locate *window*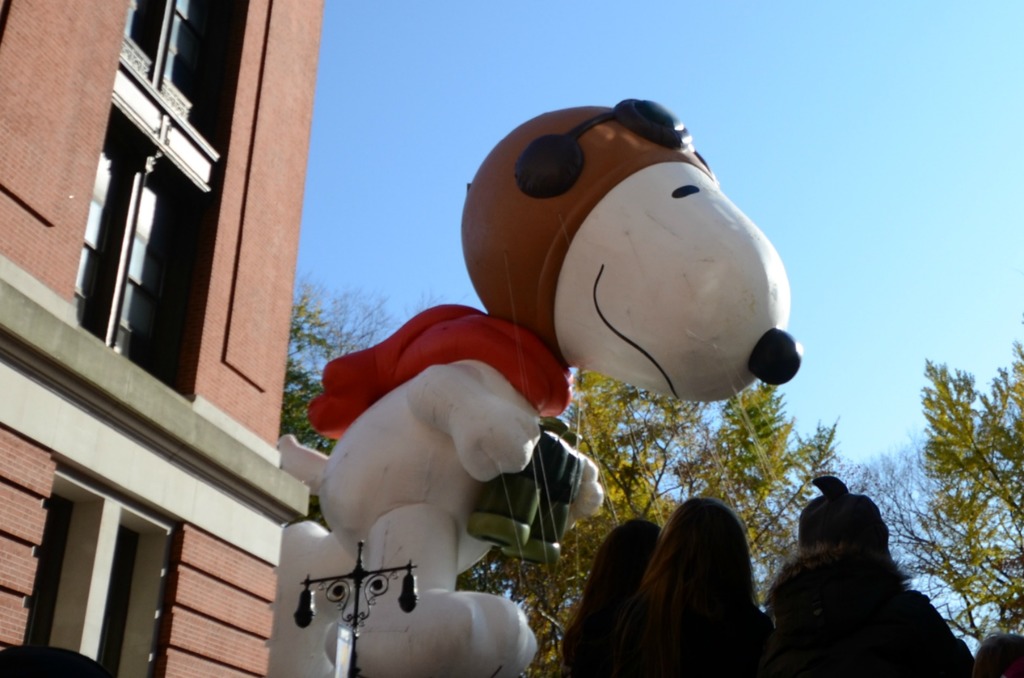
box(116, 0, 248, 162)
